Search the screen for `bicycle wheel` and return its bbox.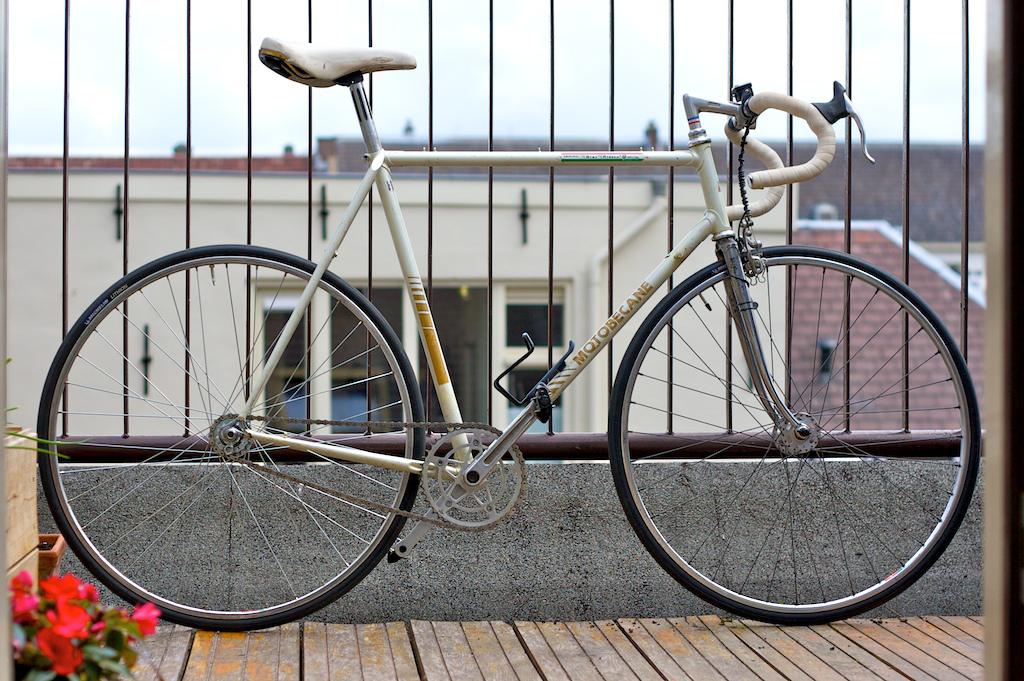
Found: rect(605, 245, 980, 625).
